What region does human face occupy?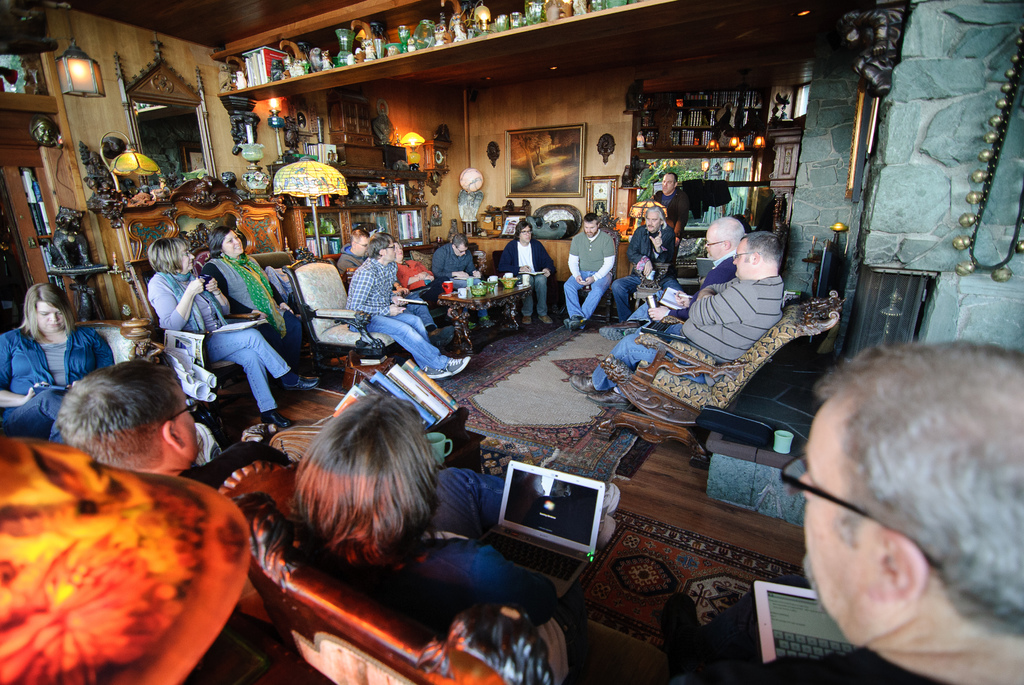
BBox(38, 299, 63, 335).
